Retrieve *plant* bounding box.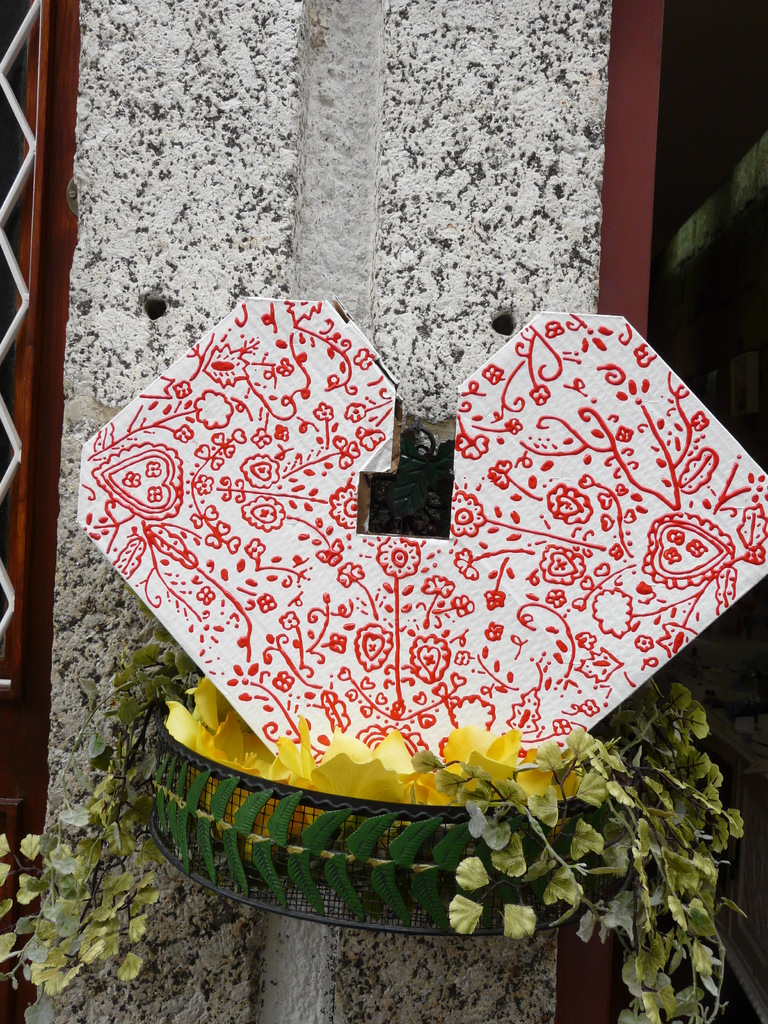
Bounding box: [146, 423, 618, 929].
